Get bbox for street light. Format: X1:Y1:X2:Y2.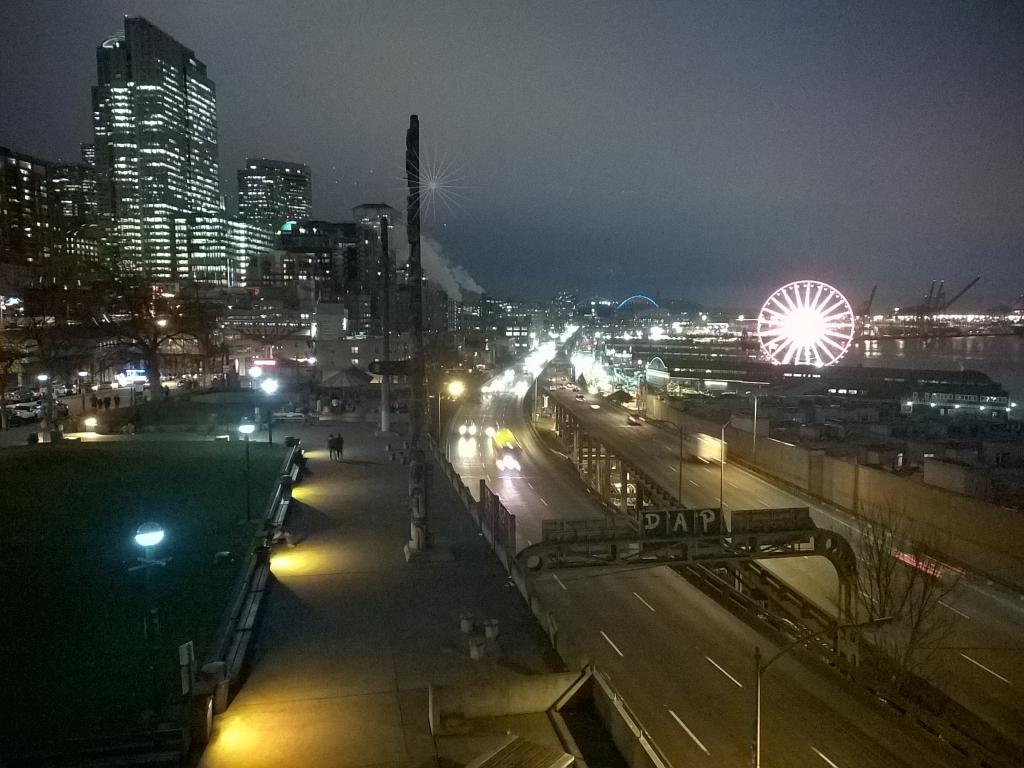
433:378:467:452.
